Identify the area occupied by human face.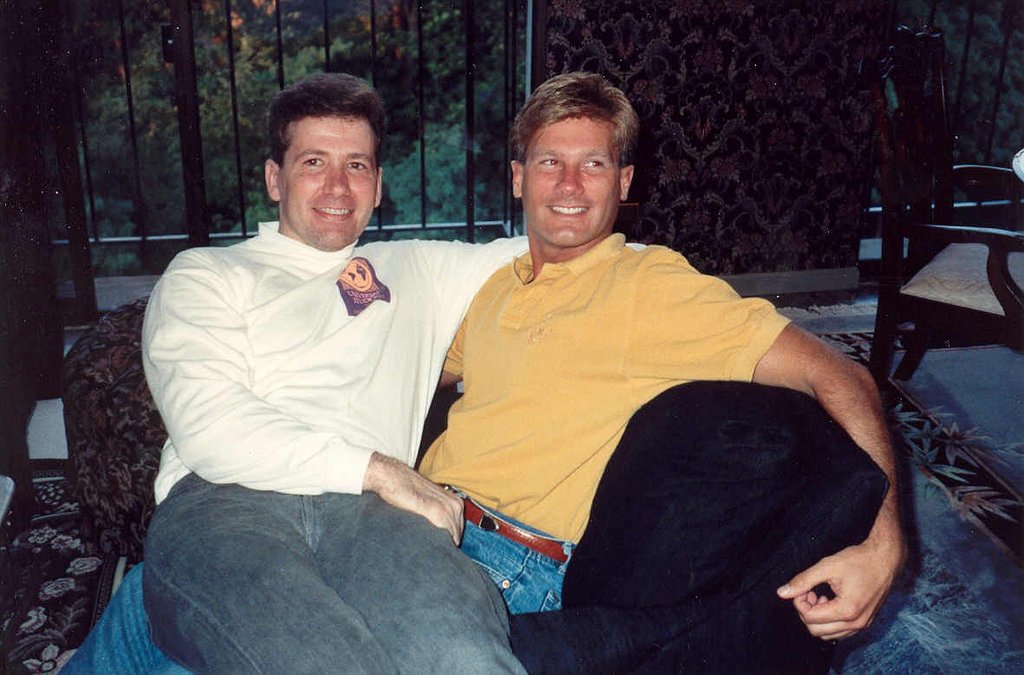
Area: Rect(525, 118, 620, 249).
